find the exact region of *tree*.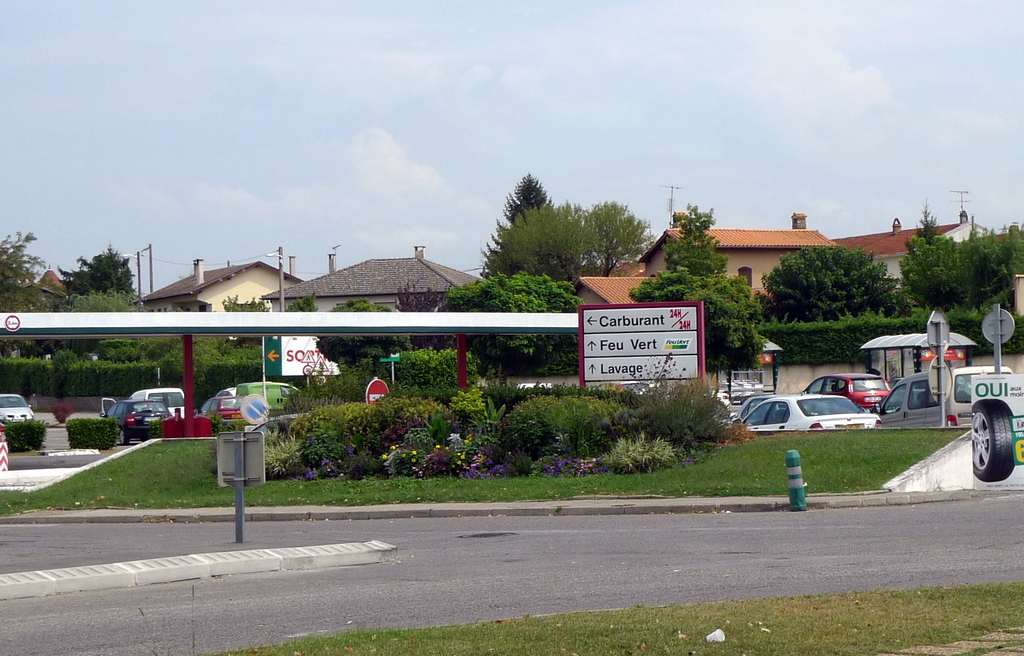
Exact region: BBox(221, 289, 271, 315).
